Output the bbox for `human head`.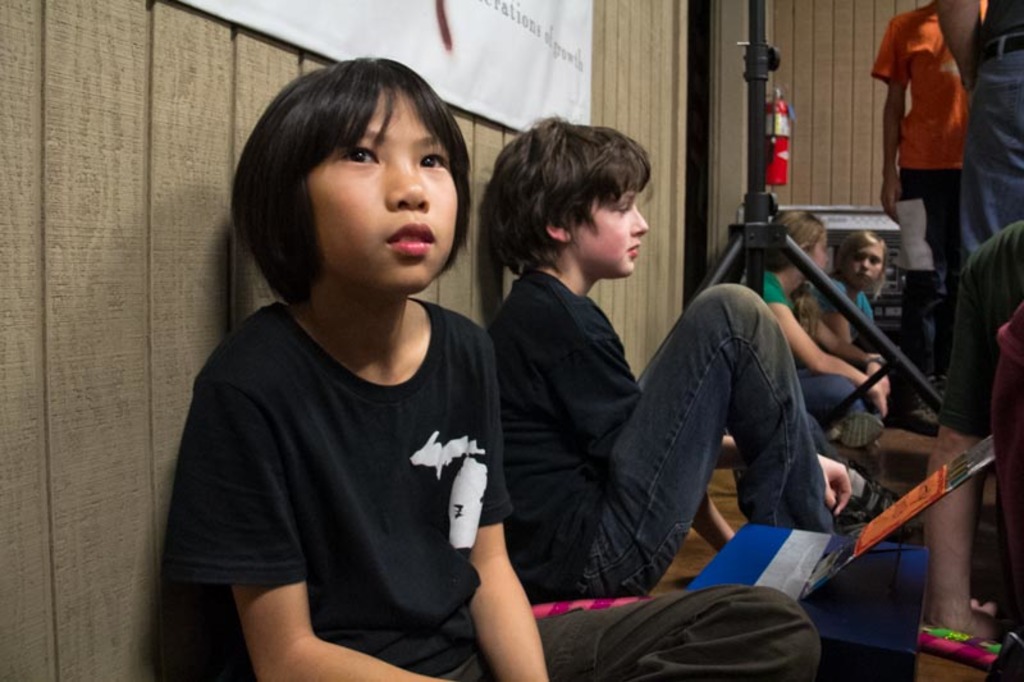
box=[841, 229, 883, 283].
